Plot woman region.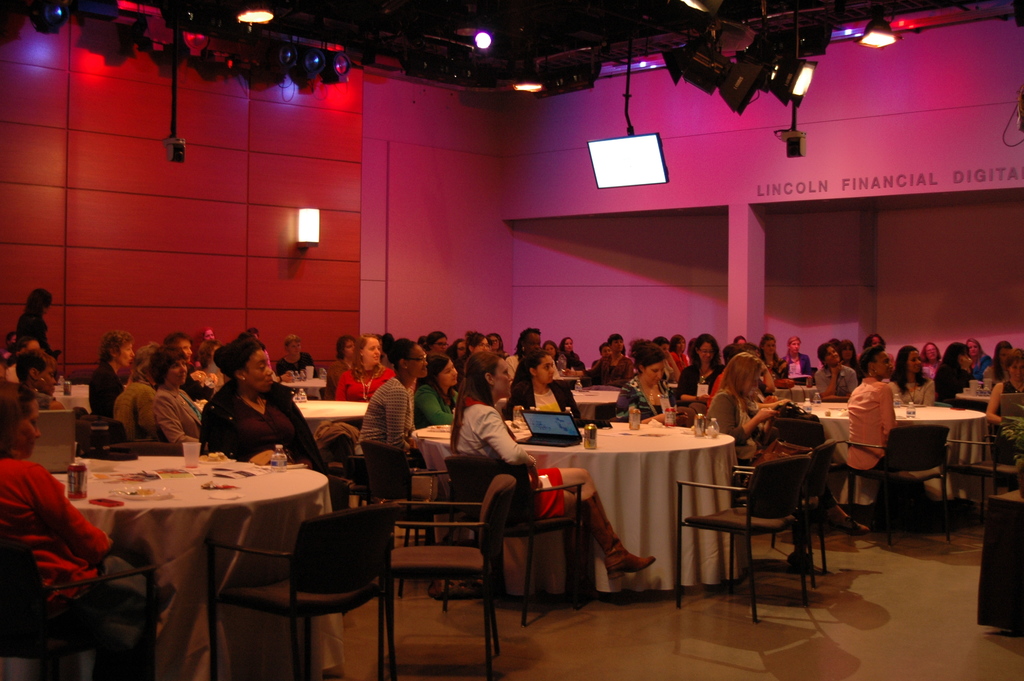
Plotted at 360:330:435:469.
